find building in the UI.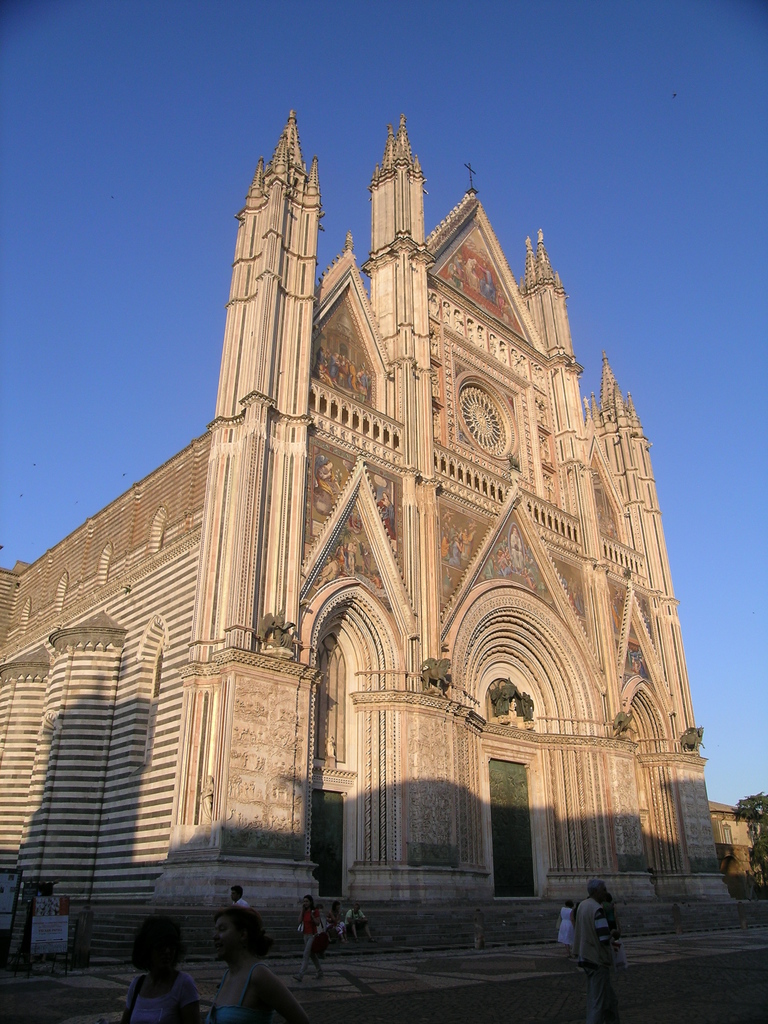
UI element at [x1=0, y1=104, x2=760, y2=970].
